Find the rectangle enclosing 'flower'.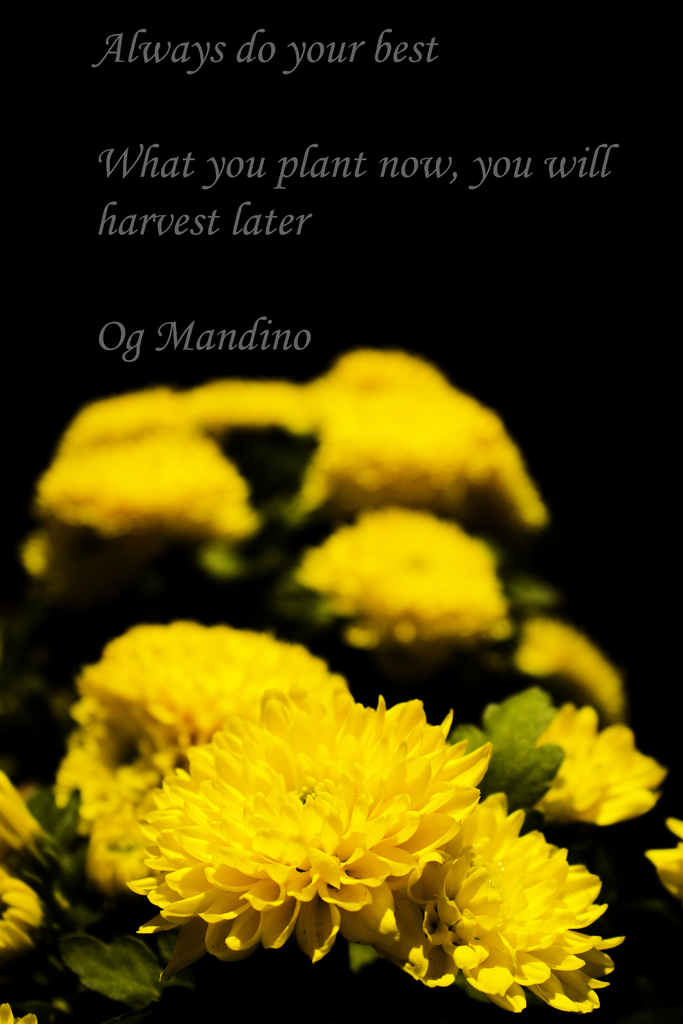
left=365, top=795, right=625, bottom=1015.
